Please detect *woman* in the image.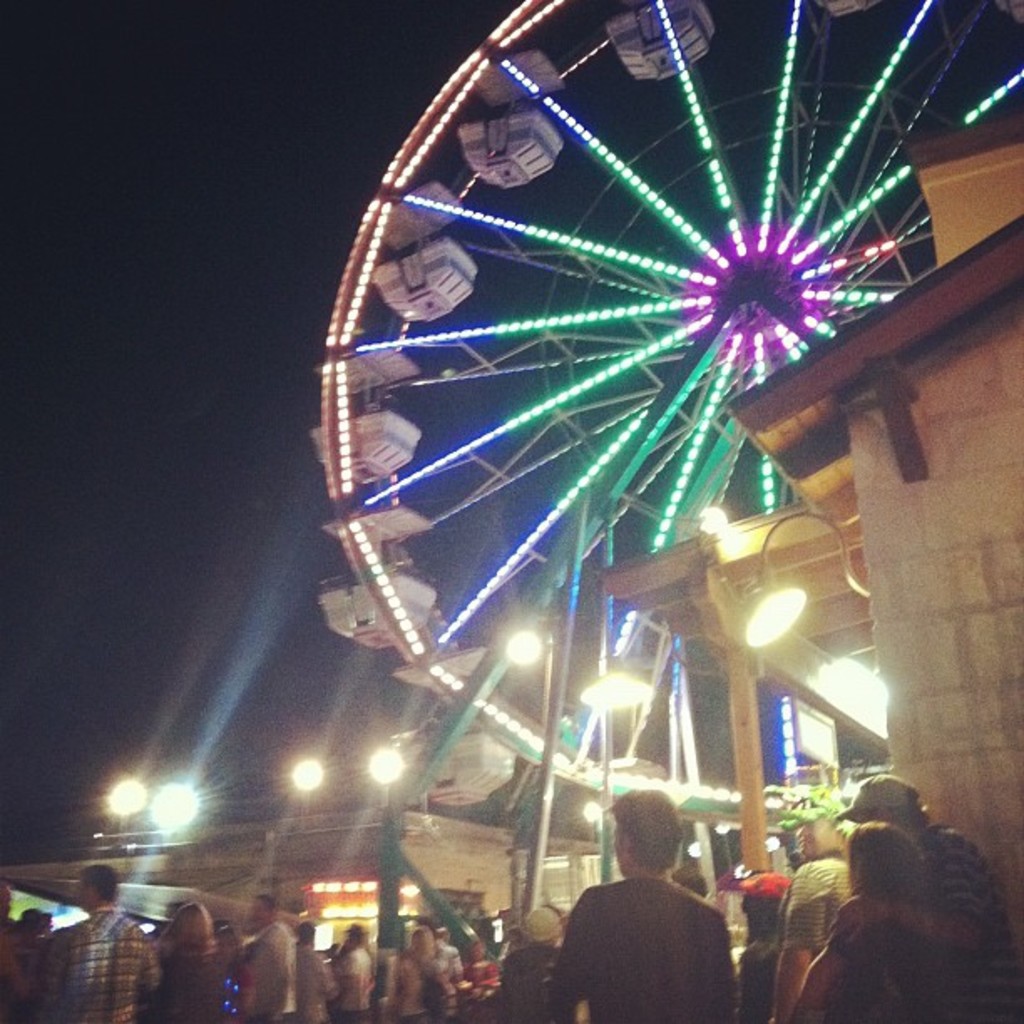
locate(393, 925, 438, 1022).
